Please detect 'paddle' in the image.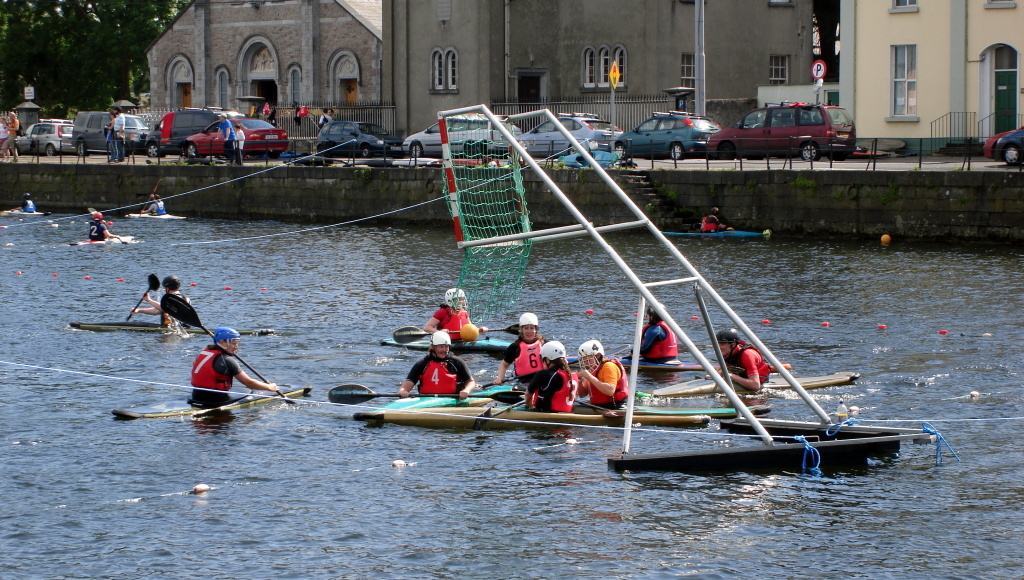
{"left": 473, "top": 396, "right": 533, "bottom": 432}.
